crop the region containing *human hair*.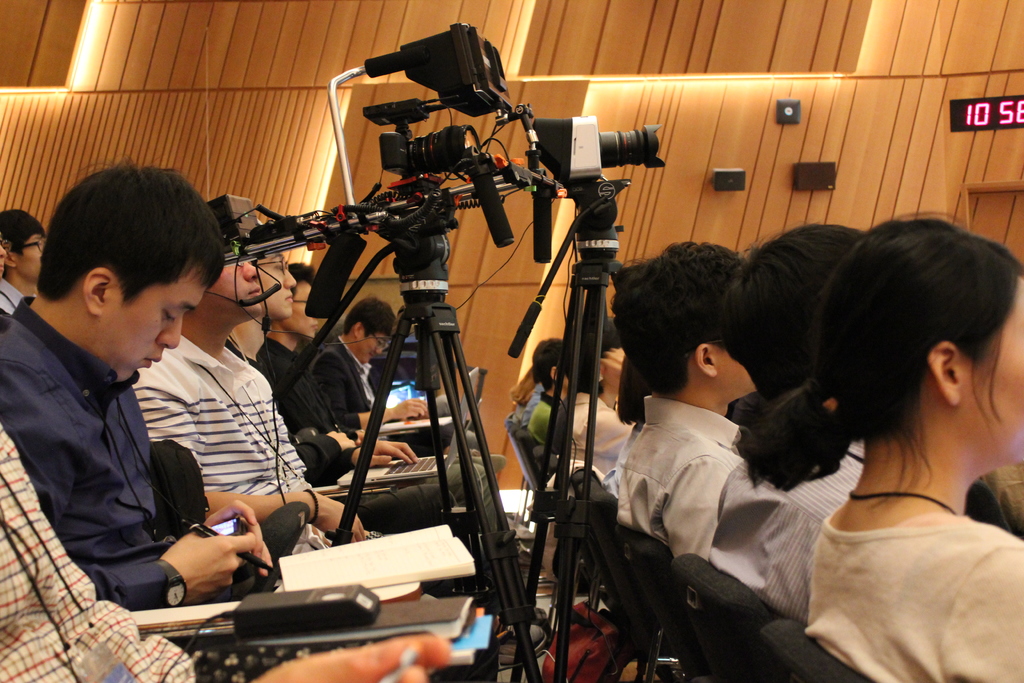
Crop region: bbox=[0, 208, 44, 254].
